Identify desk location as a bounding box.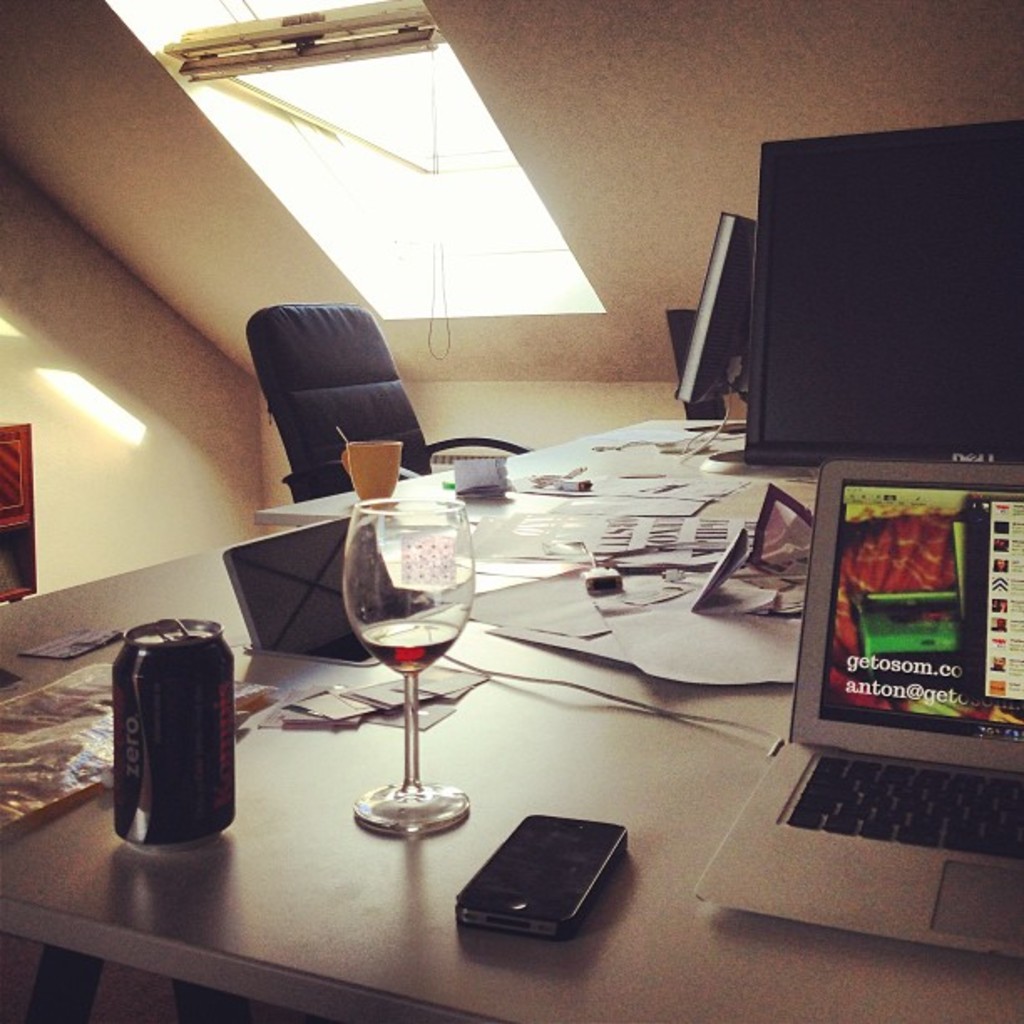
[x1=2, y1=425, x2=1019, y2=1017].
